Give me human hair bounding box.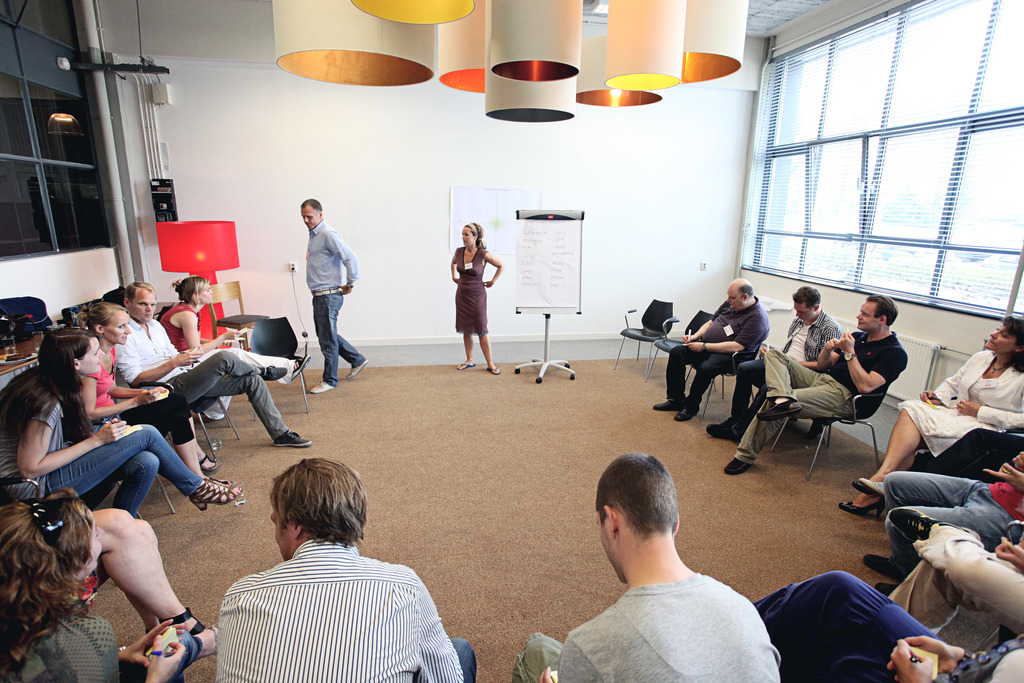
x1=88 y1=302 x2=125 y2=335.
